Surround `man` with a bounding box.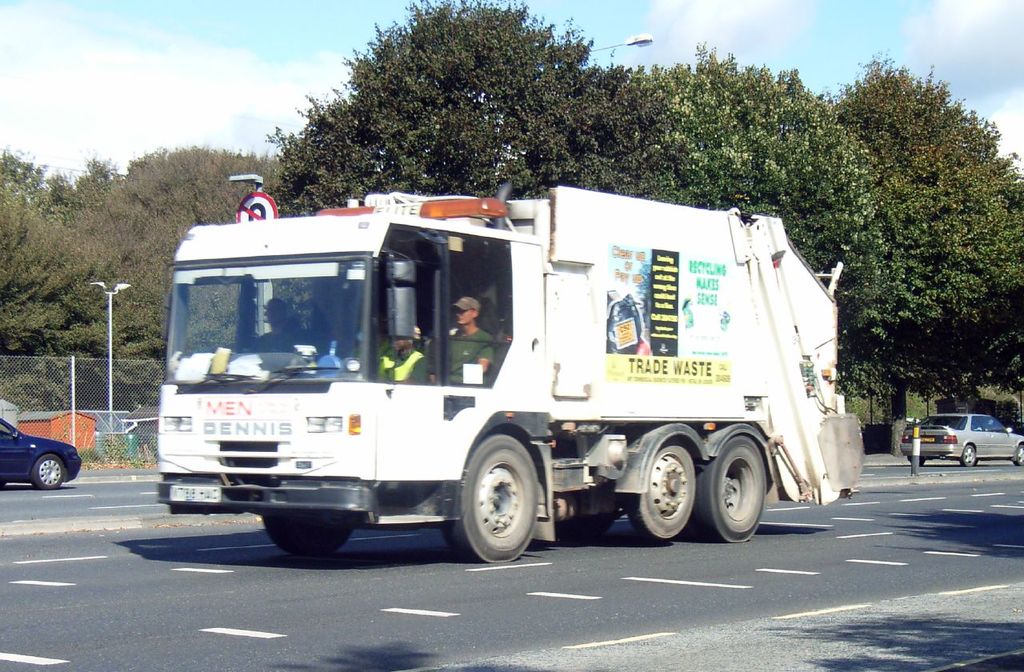
<bbox>376, 320, 411, 385</bbox>.
